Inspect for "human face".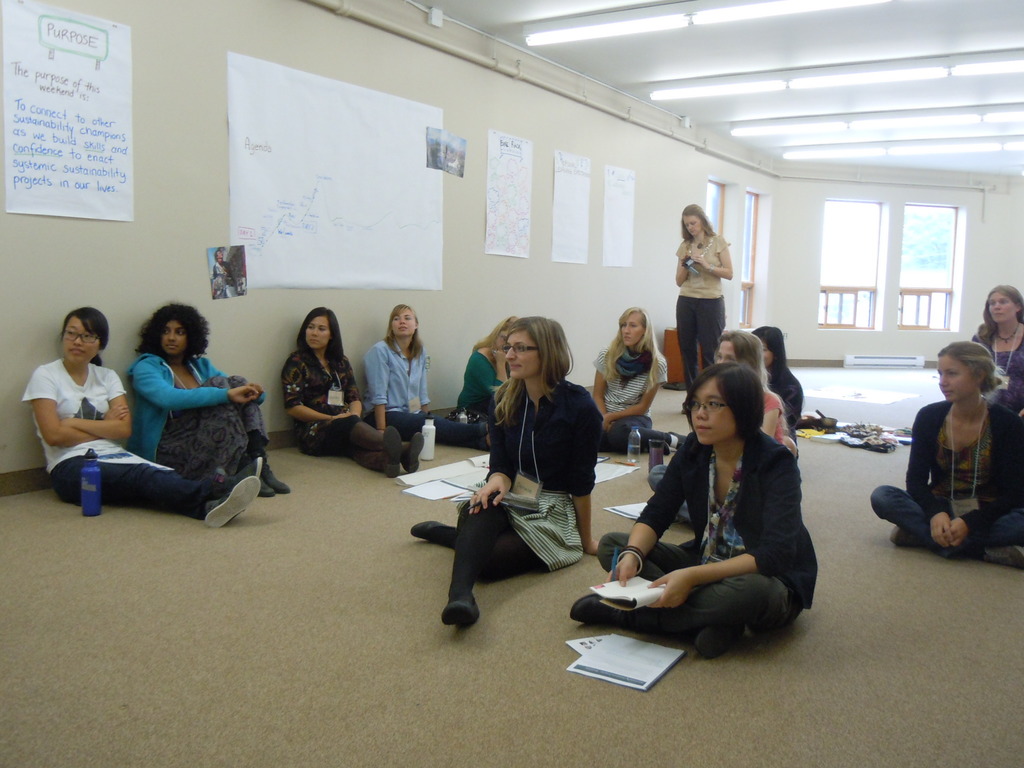
Inspection: x1=59, y1=312, x2=104, y2=364.
